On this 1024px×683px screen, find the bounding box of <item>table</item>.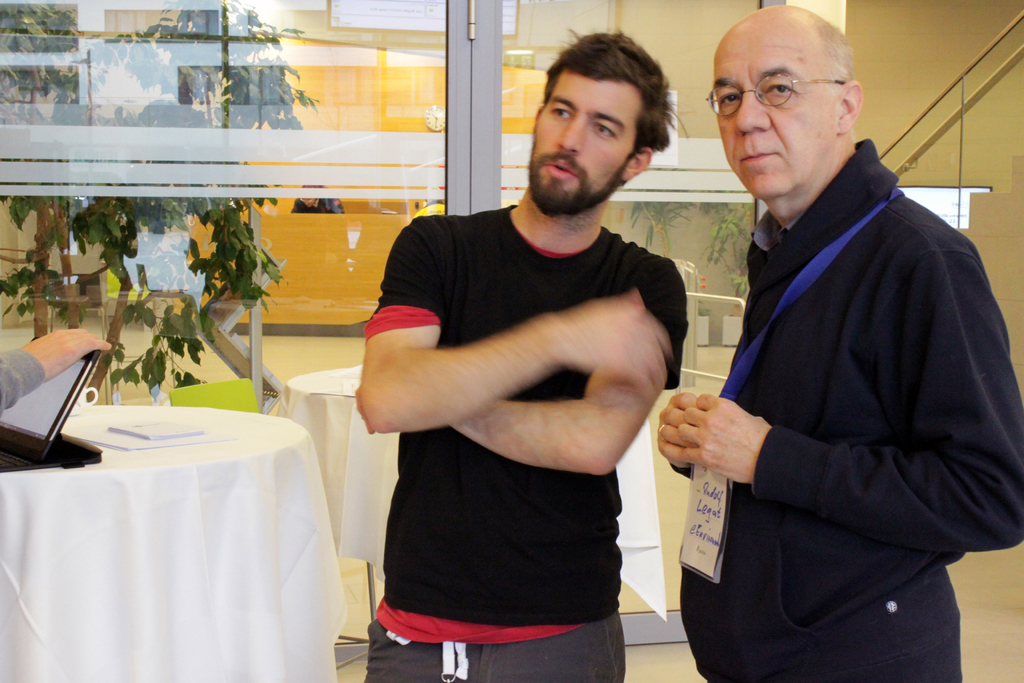
Bounding box: box(6, 372, 349, 682).
